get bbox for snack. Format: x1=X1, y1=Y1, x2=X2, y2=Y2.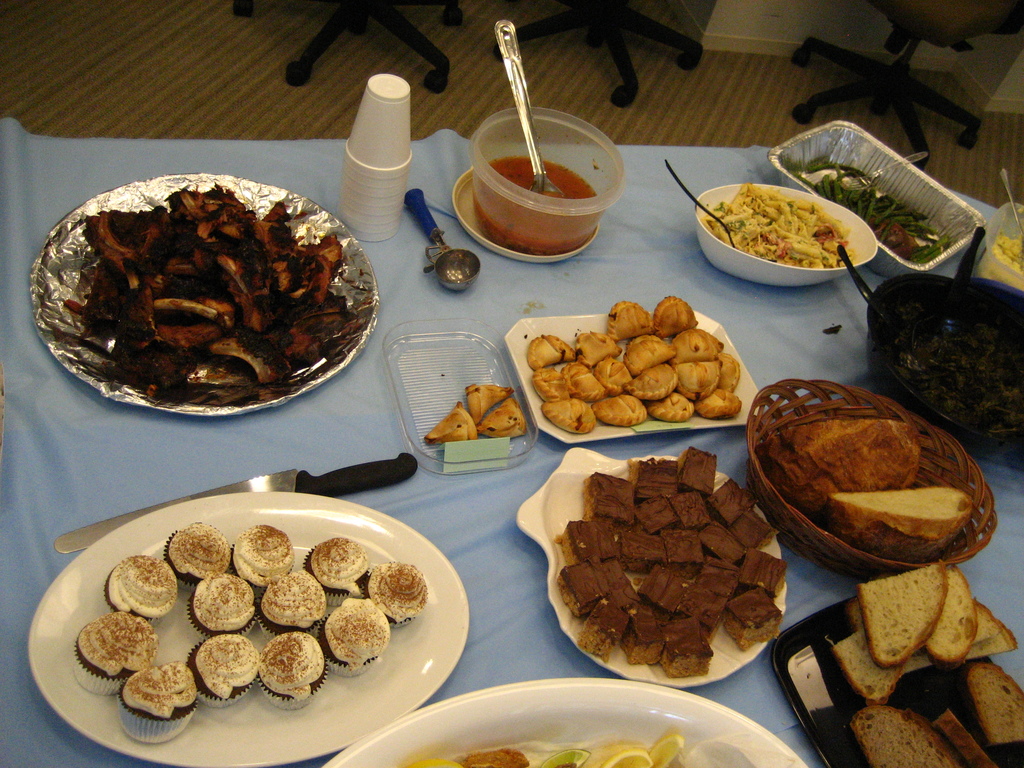
x1=478, y1=394, x2=525, y2=433.
